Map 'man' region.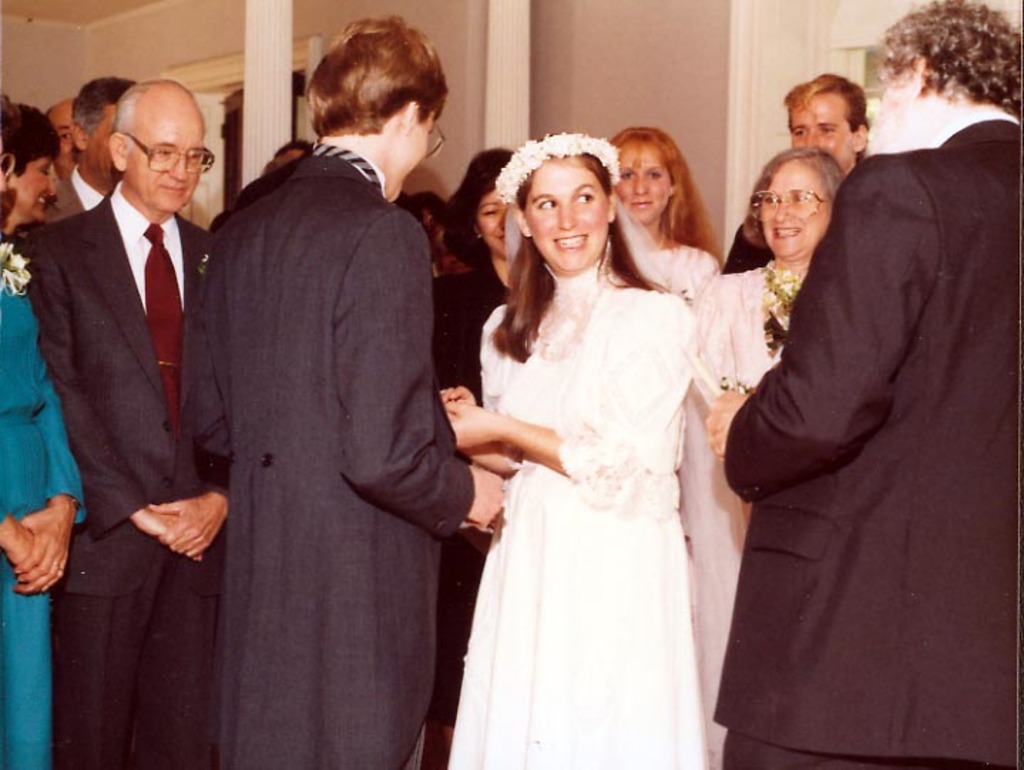
Mapped to [19, 77, 235, 769].
